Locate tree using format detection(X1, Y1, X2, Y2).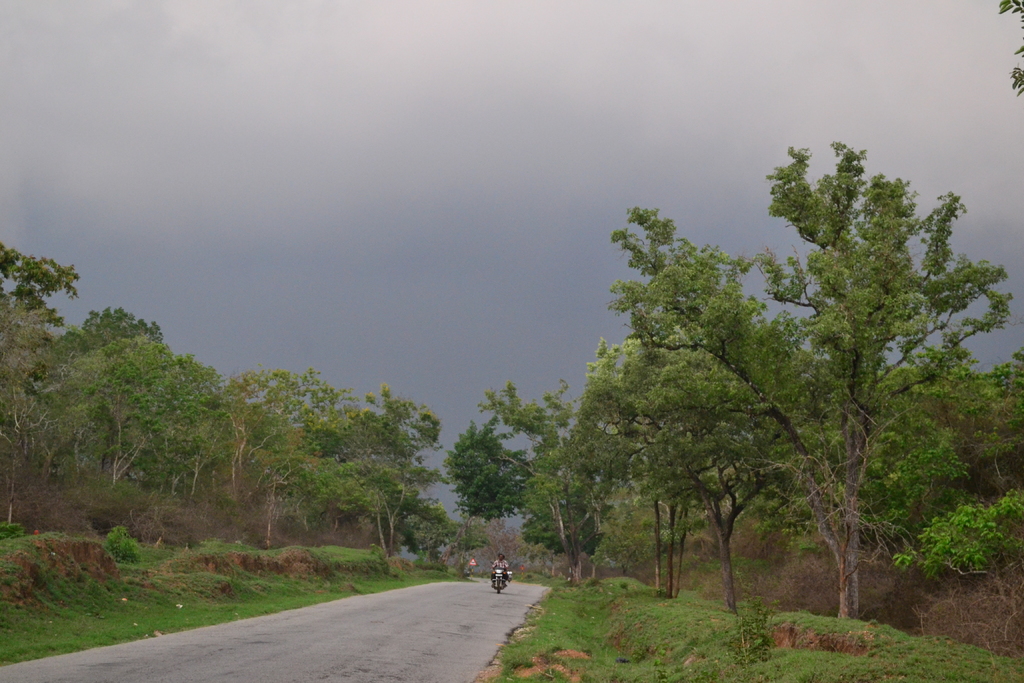
detection(43, 294, 169, 370).
